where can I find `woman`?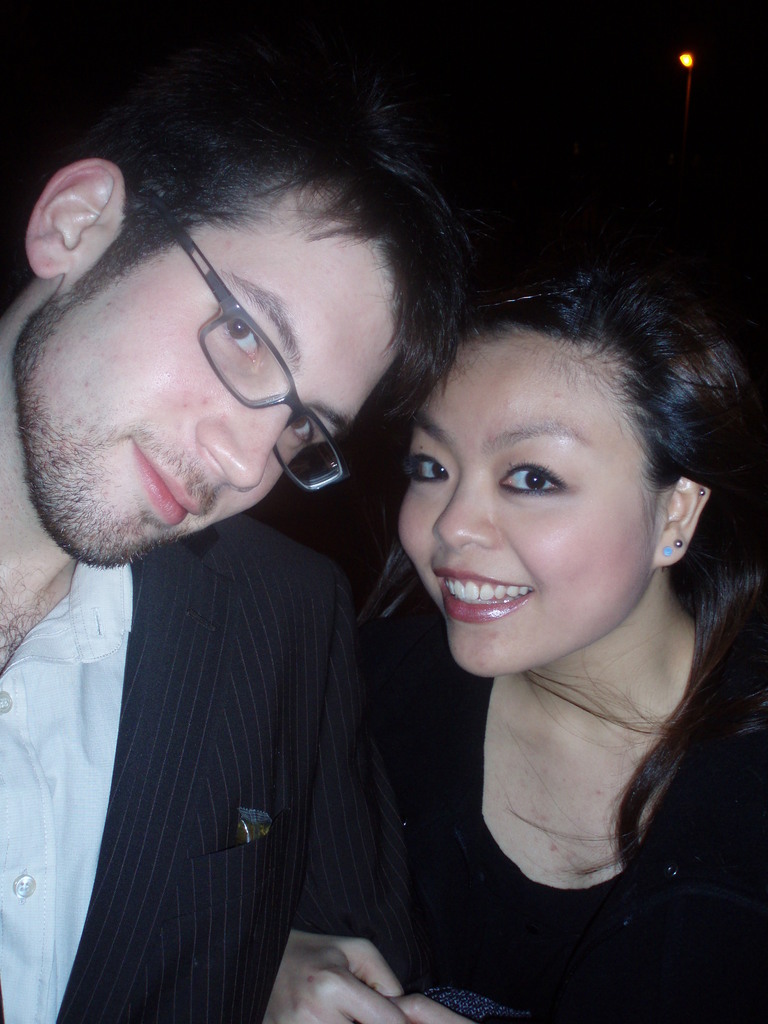
You can find it at x1=300 y1=166 x2=761 y2=1023.
